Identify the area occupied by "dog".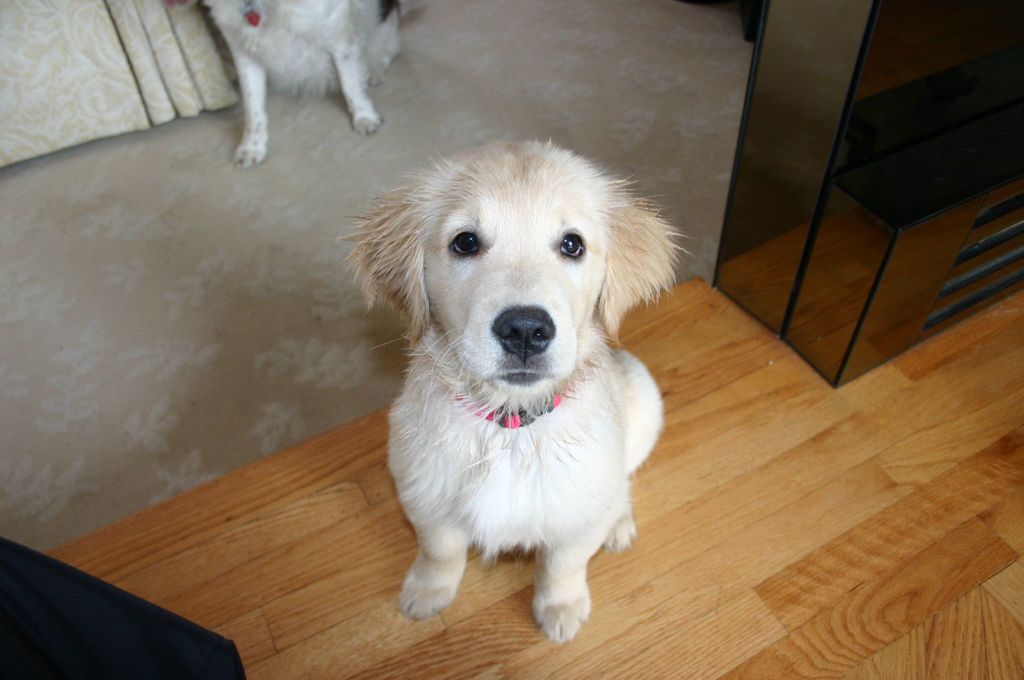
Area: {"left": 330, "top": 138, "right": 700, "bottom": 645}.
